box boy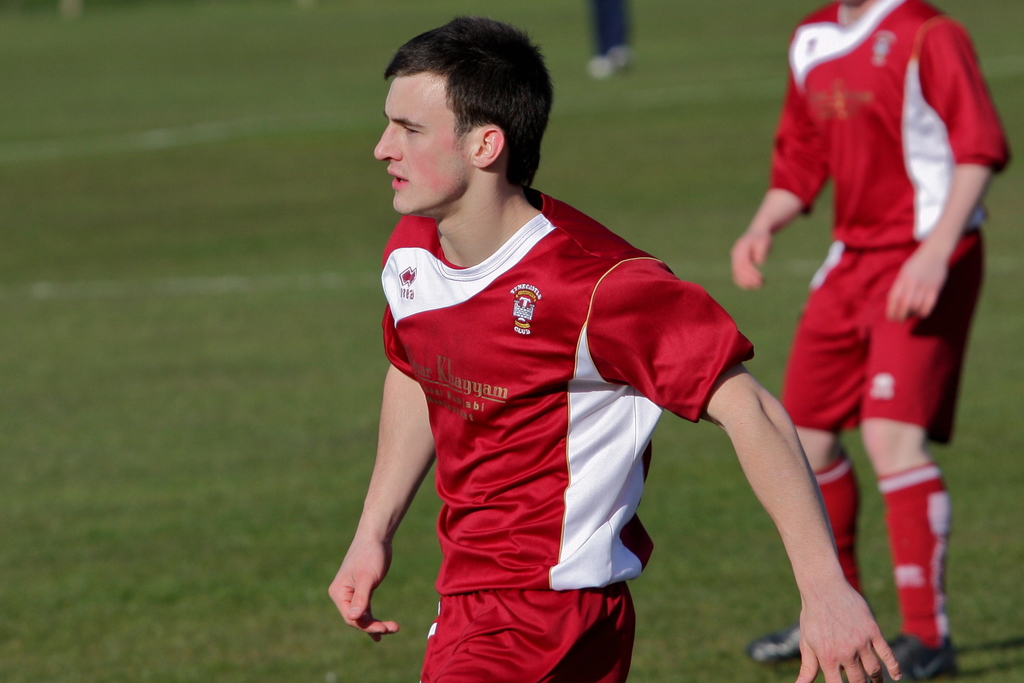
303, 14, 801, 662
